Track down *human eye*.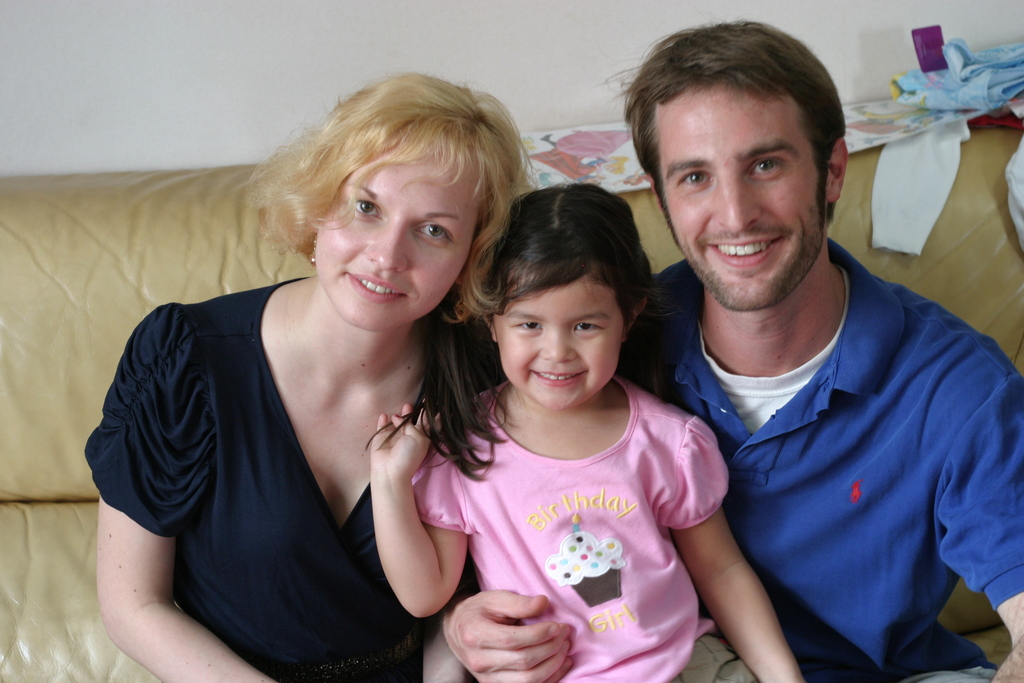
Tracked to 673, 163, 715, 193.
